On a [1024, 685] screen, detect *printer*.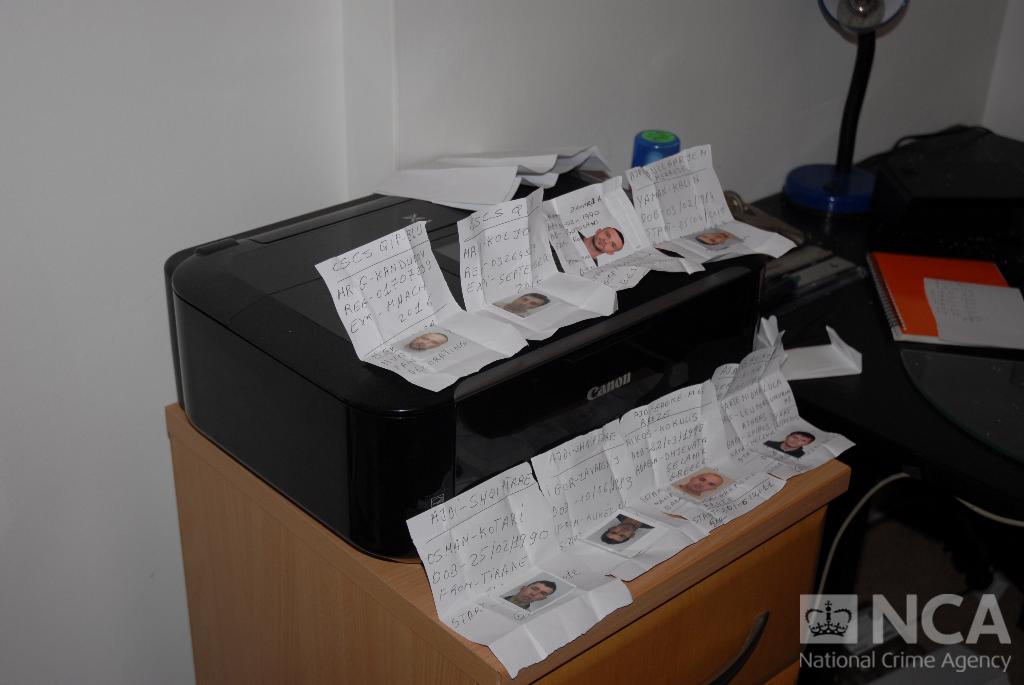
BBox(162, 169, 767, 562).
